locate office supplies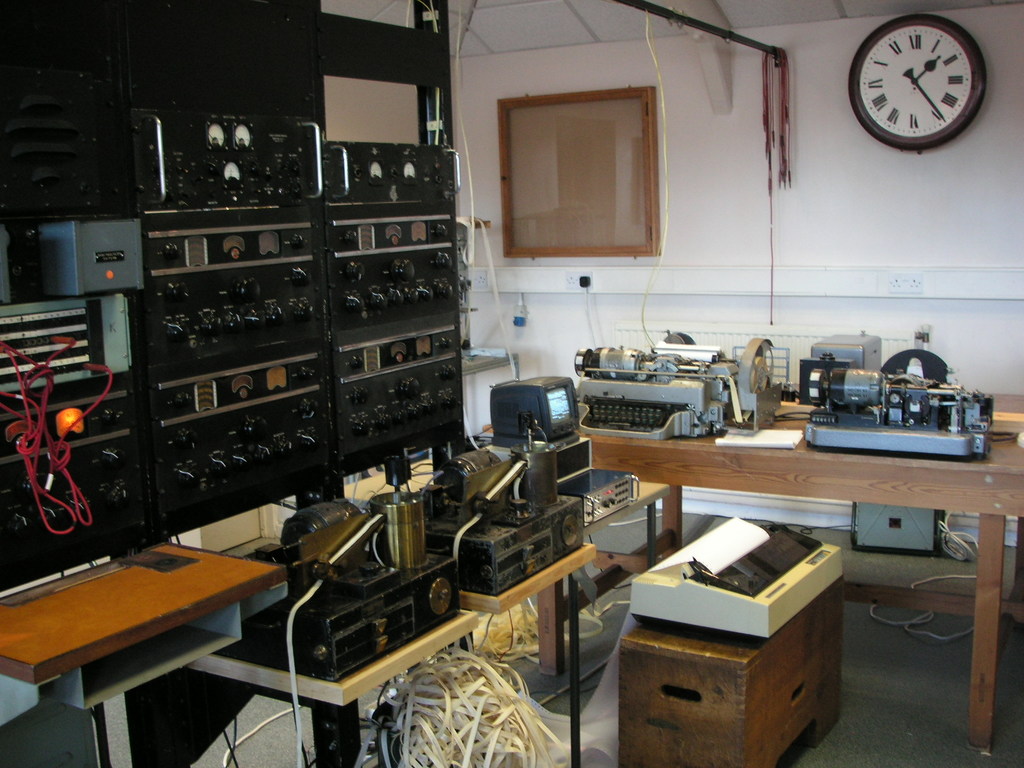
x1=272 y1=468 x2=461 y2=679
